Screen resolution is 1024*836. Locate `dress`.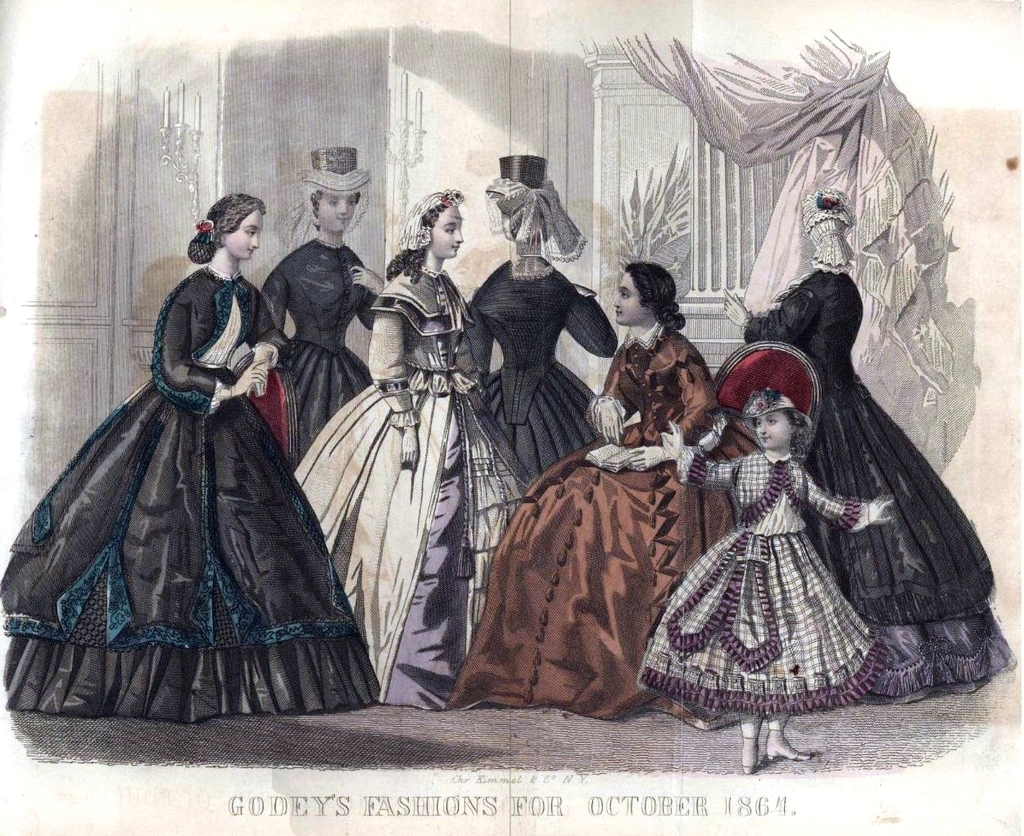
{"left": 636, "top": 452, "right": 884, "bottom": 714}.
